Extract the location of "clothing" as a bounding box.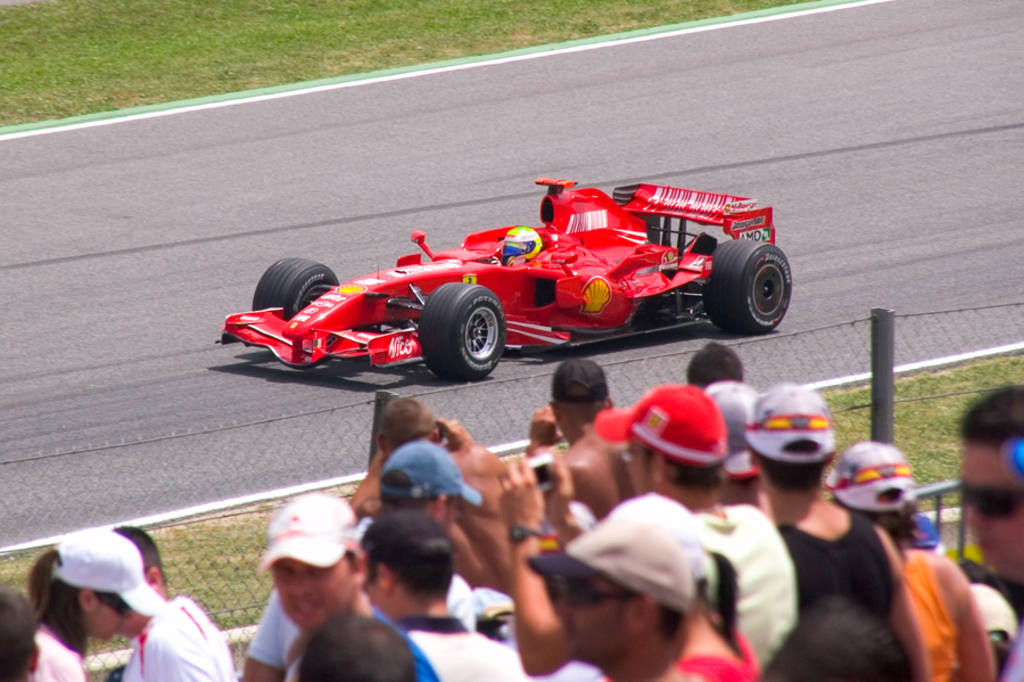
x1=370 y1=439 x2=481 y2=506.
